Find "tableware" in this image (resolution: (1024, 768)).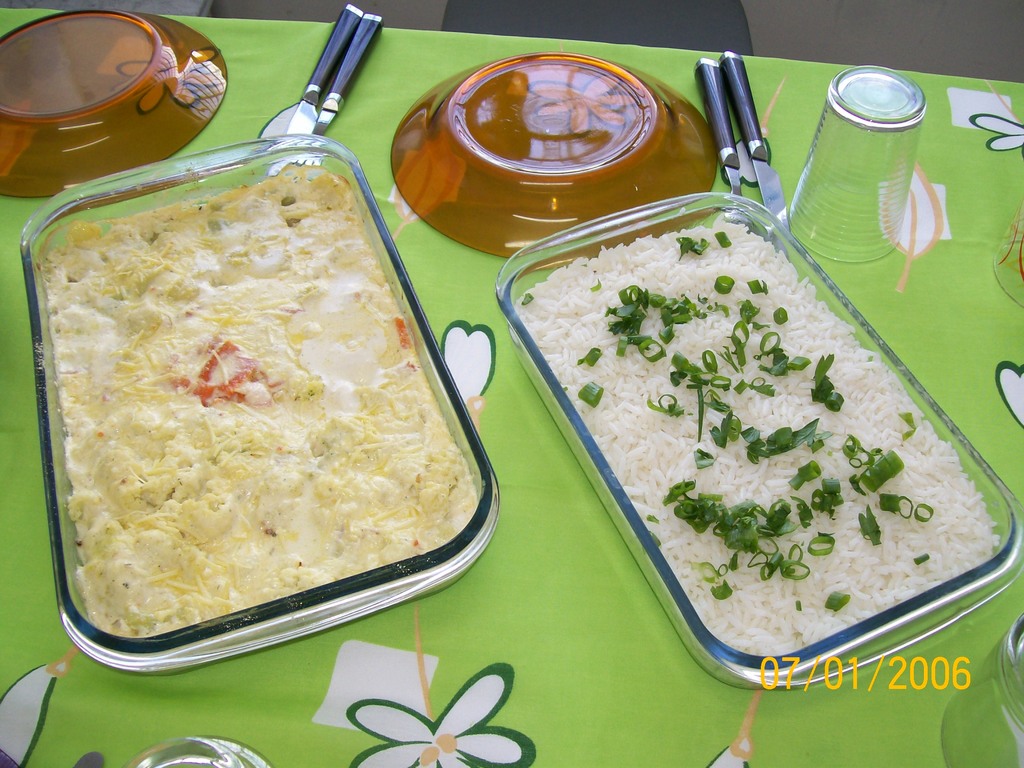
x1=123 y1=733 x2=273 y2=767.
